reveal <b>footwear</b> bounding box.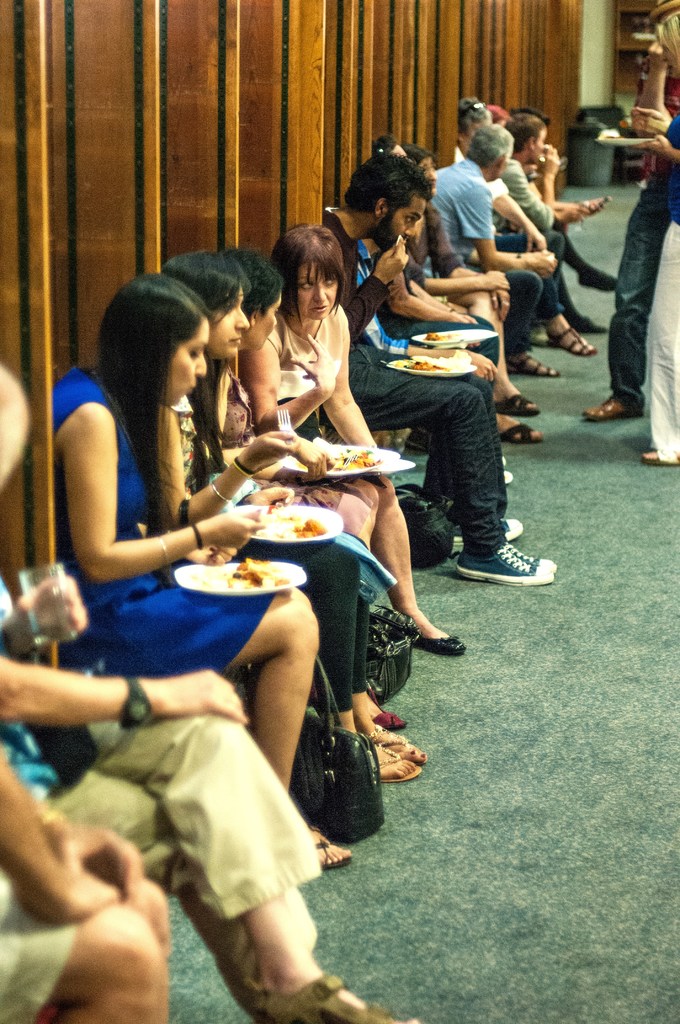
Revealed: bbox=(364, 728, 430, 756).
